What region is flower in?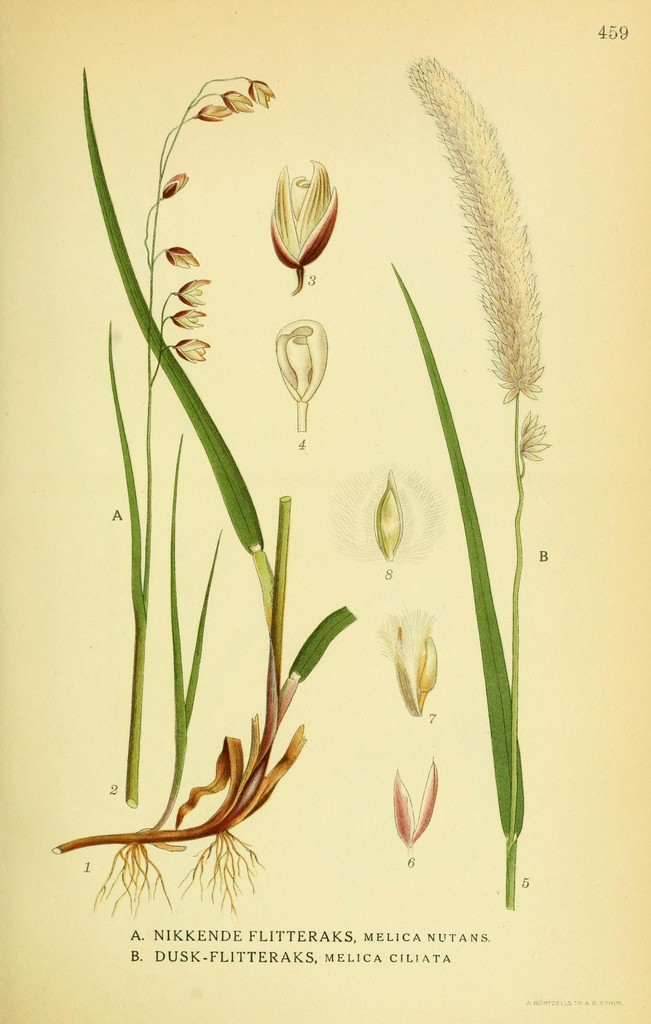
locate(173, 308, 204, 327).
